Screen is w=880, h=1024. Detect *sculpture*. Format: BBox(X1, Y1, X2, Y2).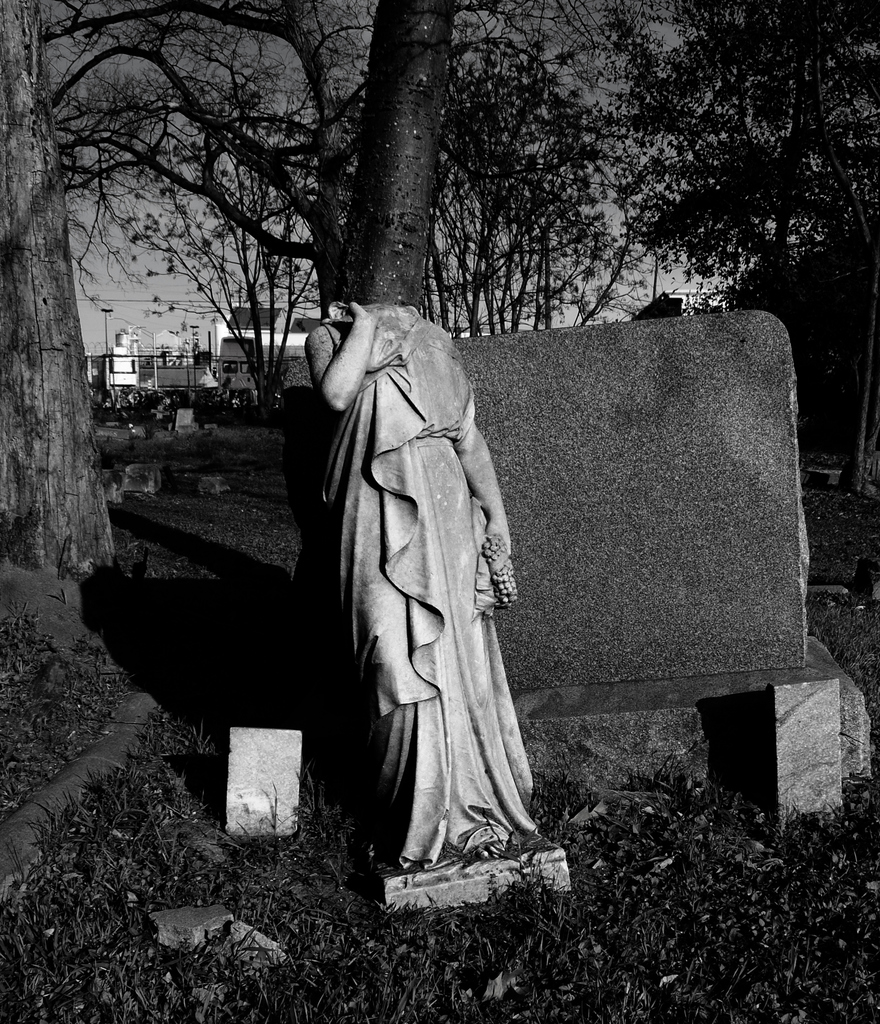
BBox(306, 300, 537, 868).
